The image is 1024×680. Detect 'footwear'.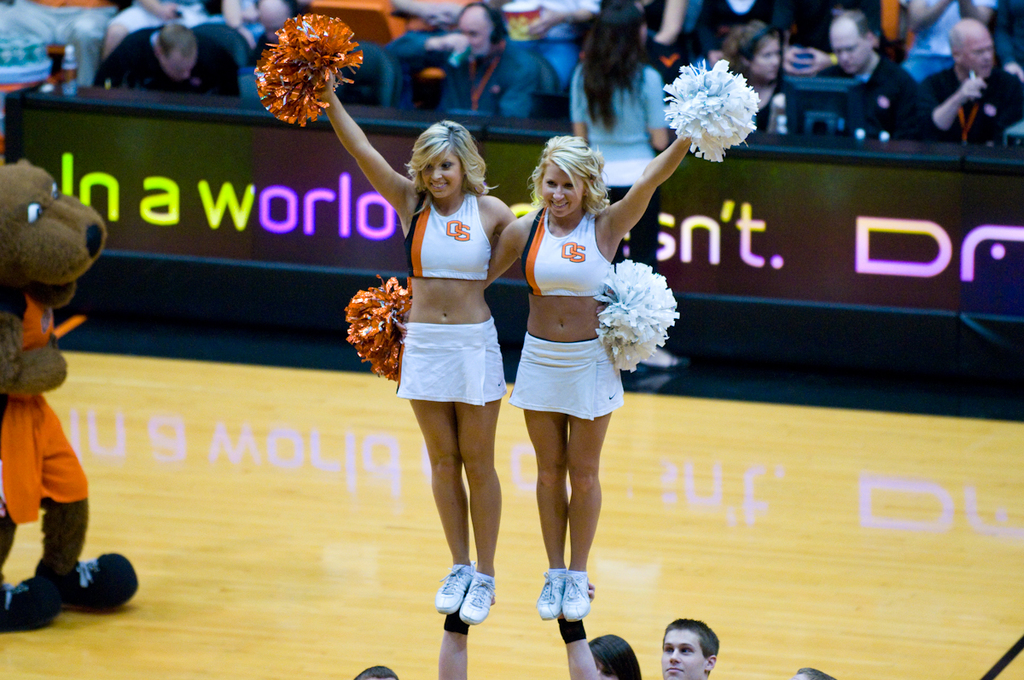
Detection: select_region(460, 572, 494, 625).
